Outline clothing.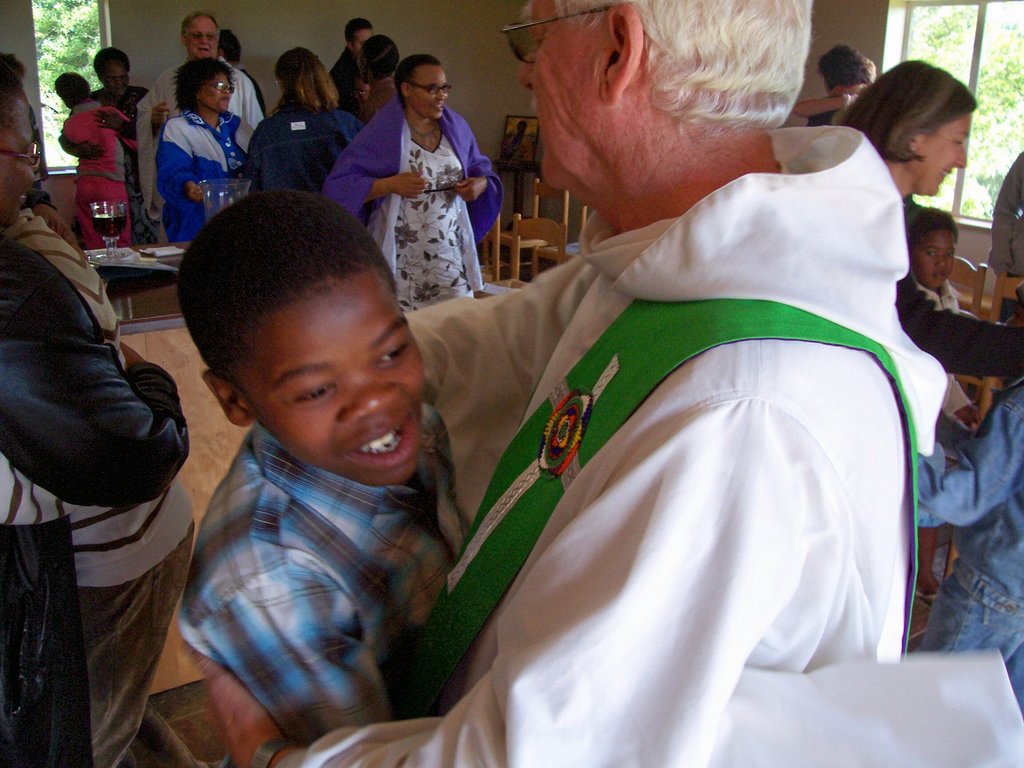
Outline: {"left": 57, "top": 100, "right": 138, "bottom": 243}.
